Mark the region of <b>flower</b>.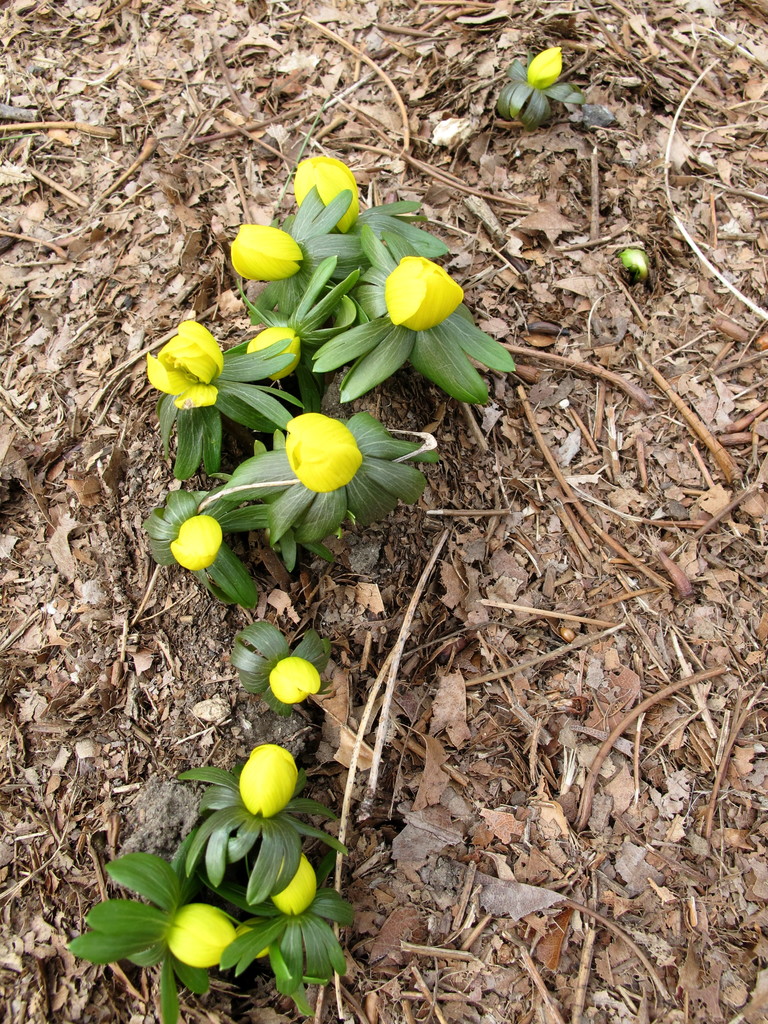
Region: box=[167, 904, 236, 974].
